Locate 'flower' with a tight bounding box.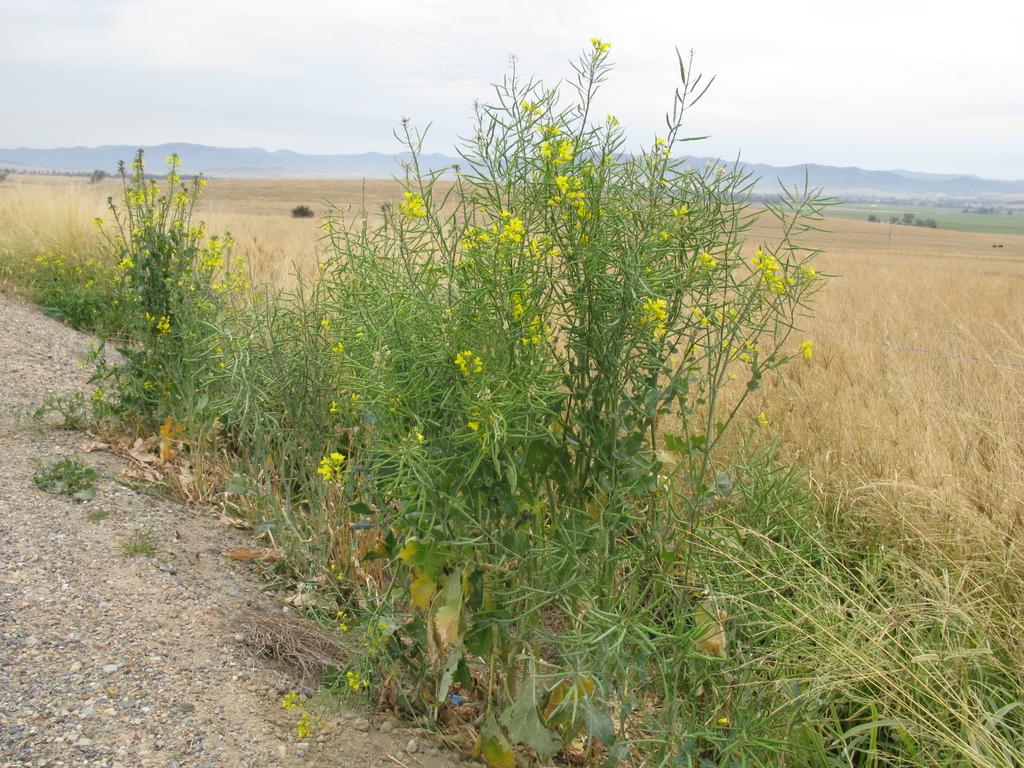
rect(399, 178, 438, 230).
